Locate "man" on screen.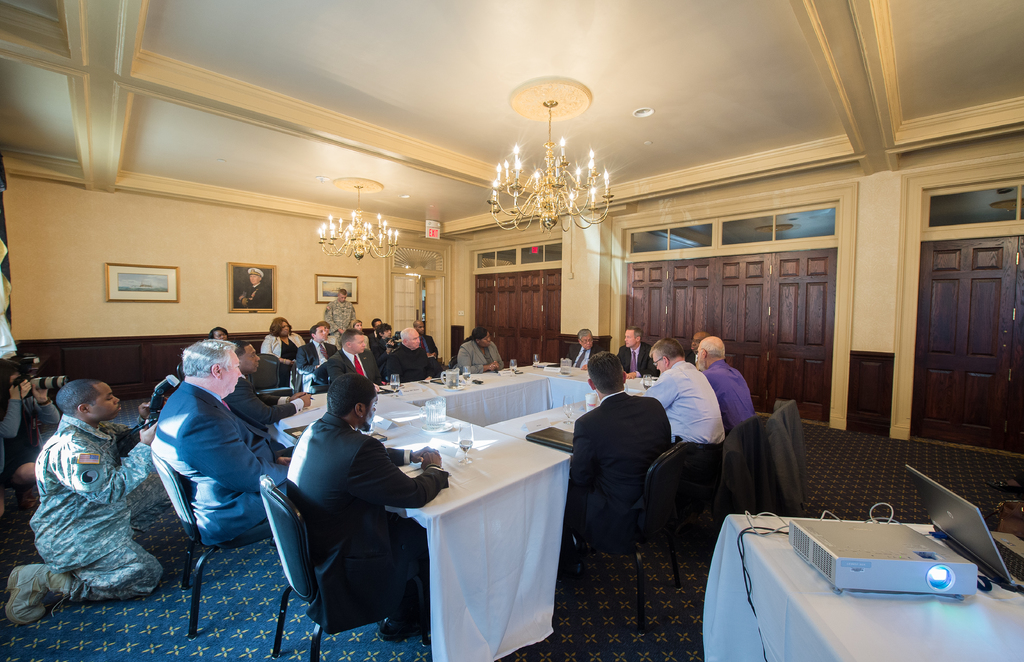
On screen at (326, 330, 380, 383).
